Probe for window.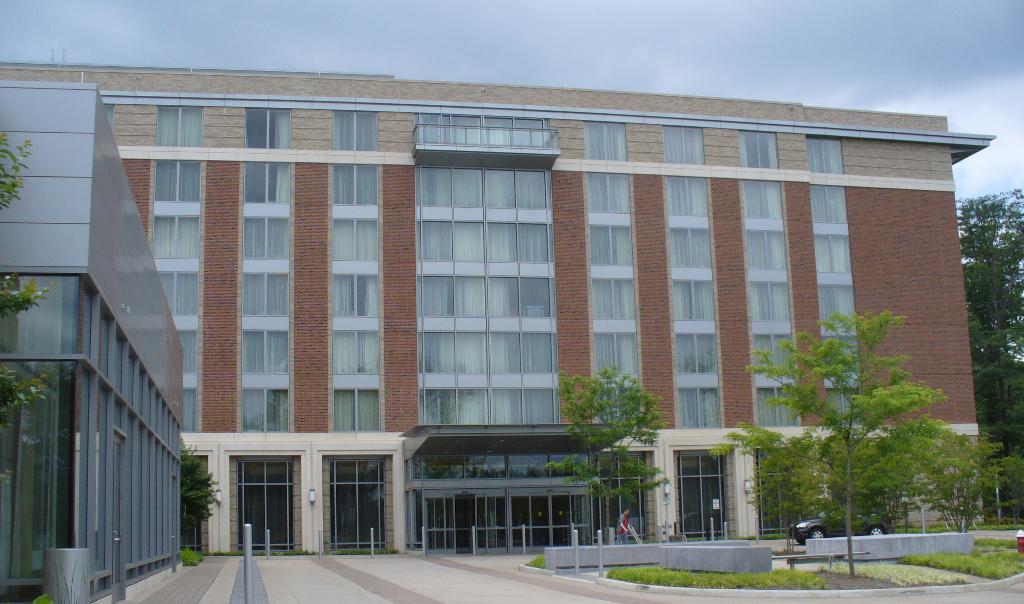
Probe result: bbox=(179, 462, 211, 553).
